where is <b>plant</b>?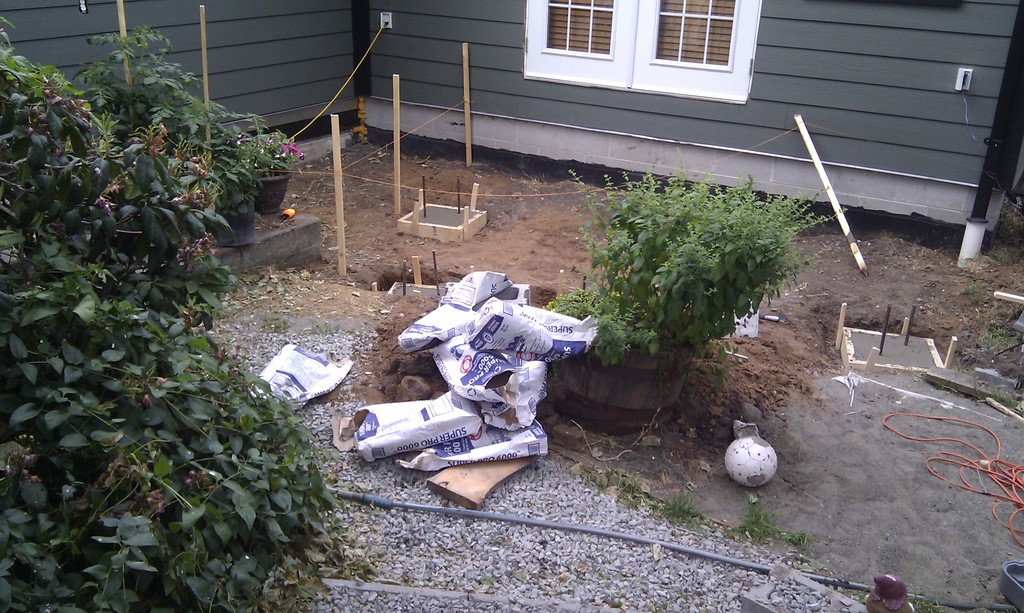
crop(783, 529, 821, 553).
